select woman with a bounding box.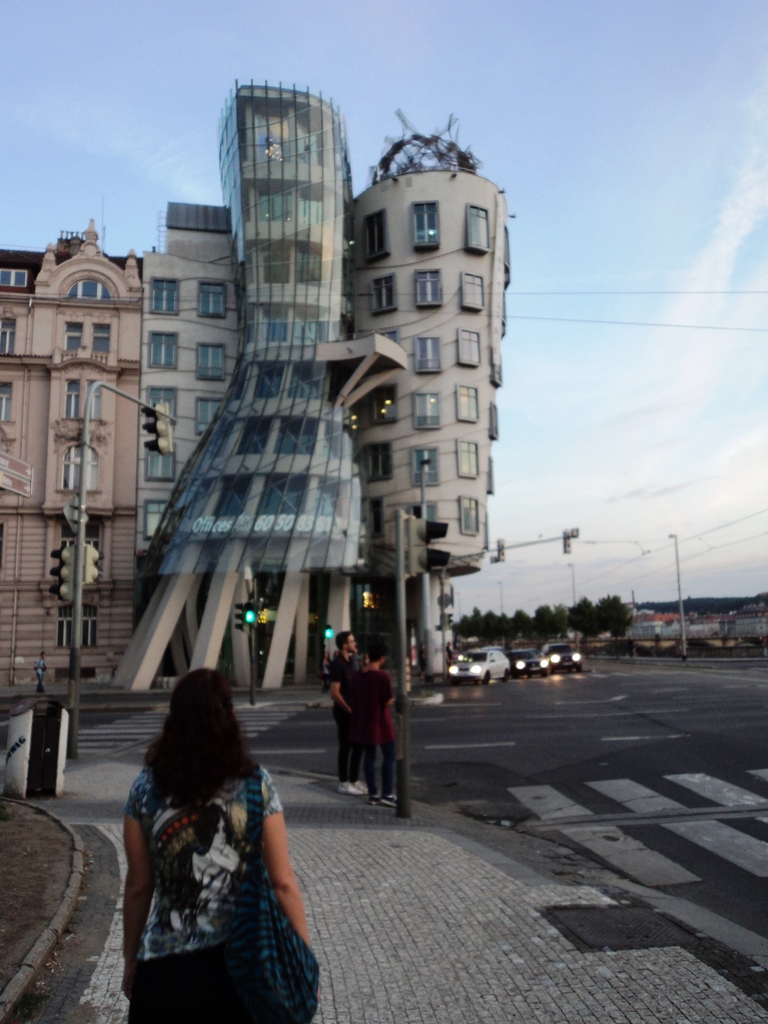
<region>105, 644, 321, 1016</region>.
